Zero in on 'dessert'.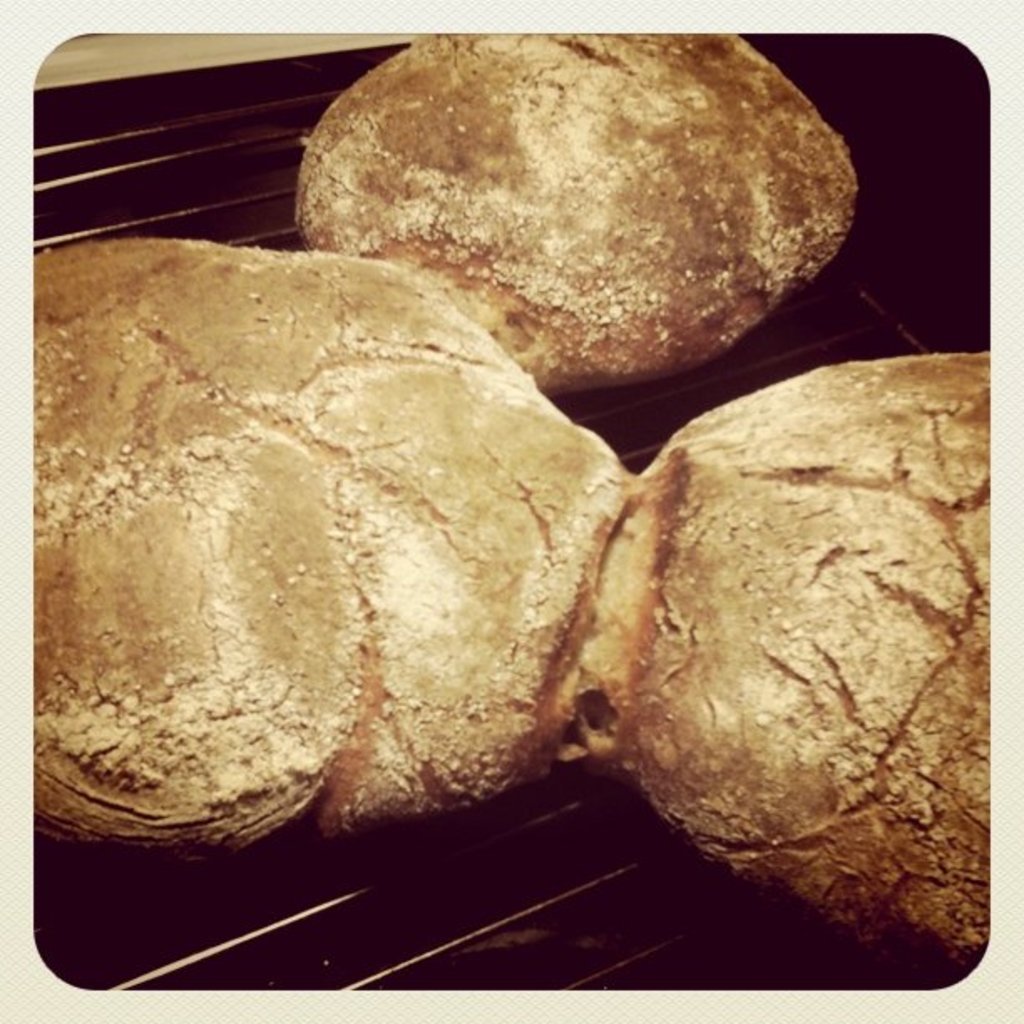
Zeroed in: [30,234,627,847].
